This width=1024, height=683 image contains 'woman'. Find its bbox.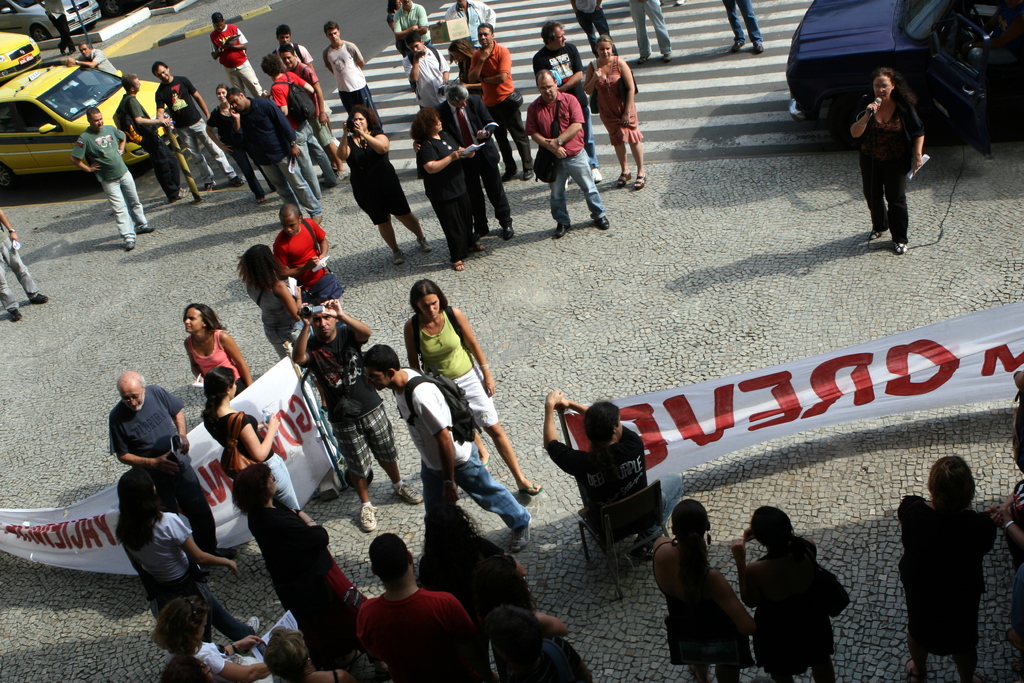
<region>1003, 399, 1023, 638</region>.
